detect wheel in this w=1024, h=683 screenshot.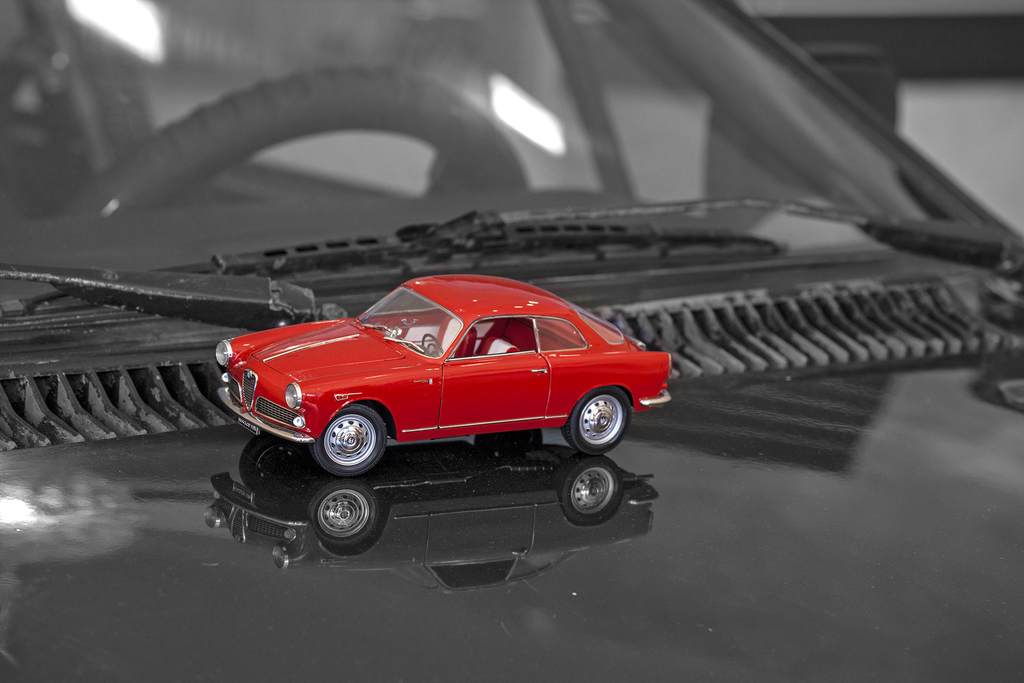
Detection: locate(299, 492, 390, 558).
